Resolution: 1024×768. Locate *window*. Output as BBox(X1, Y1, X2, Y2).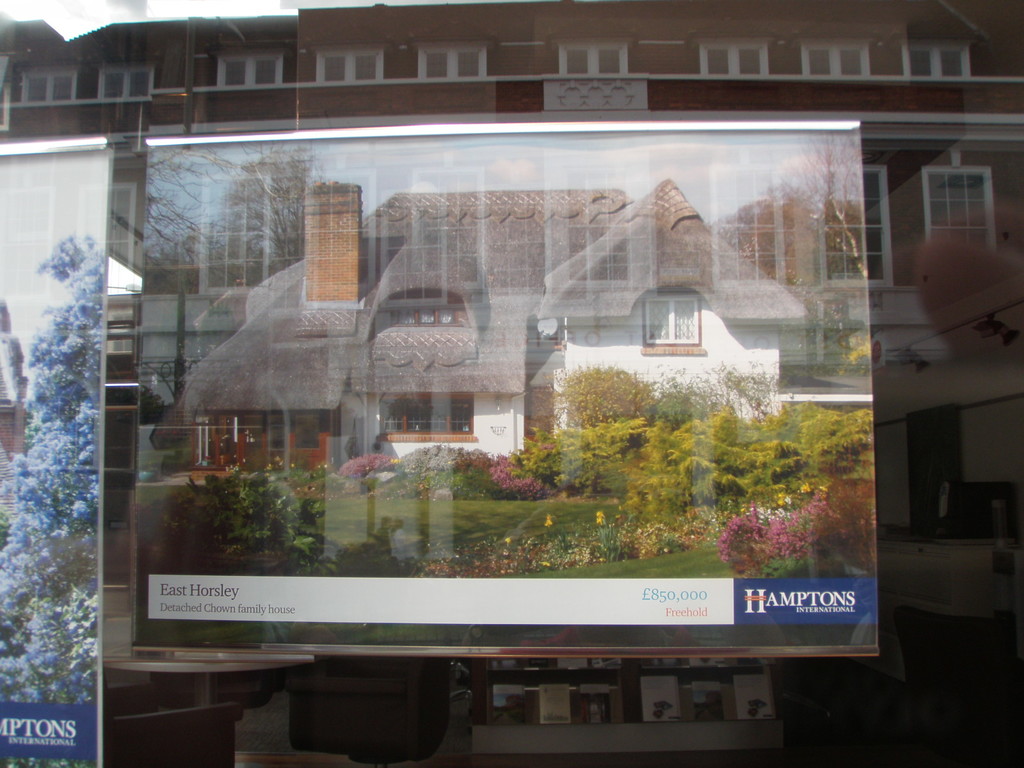
BBox(408, 45, 493, 77).
